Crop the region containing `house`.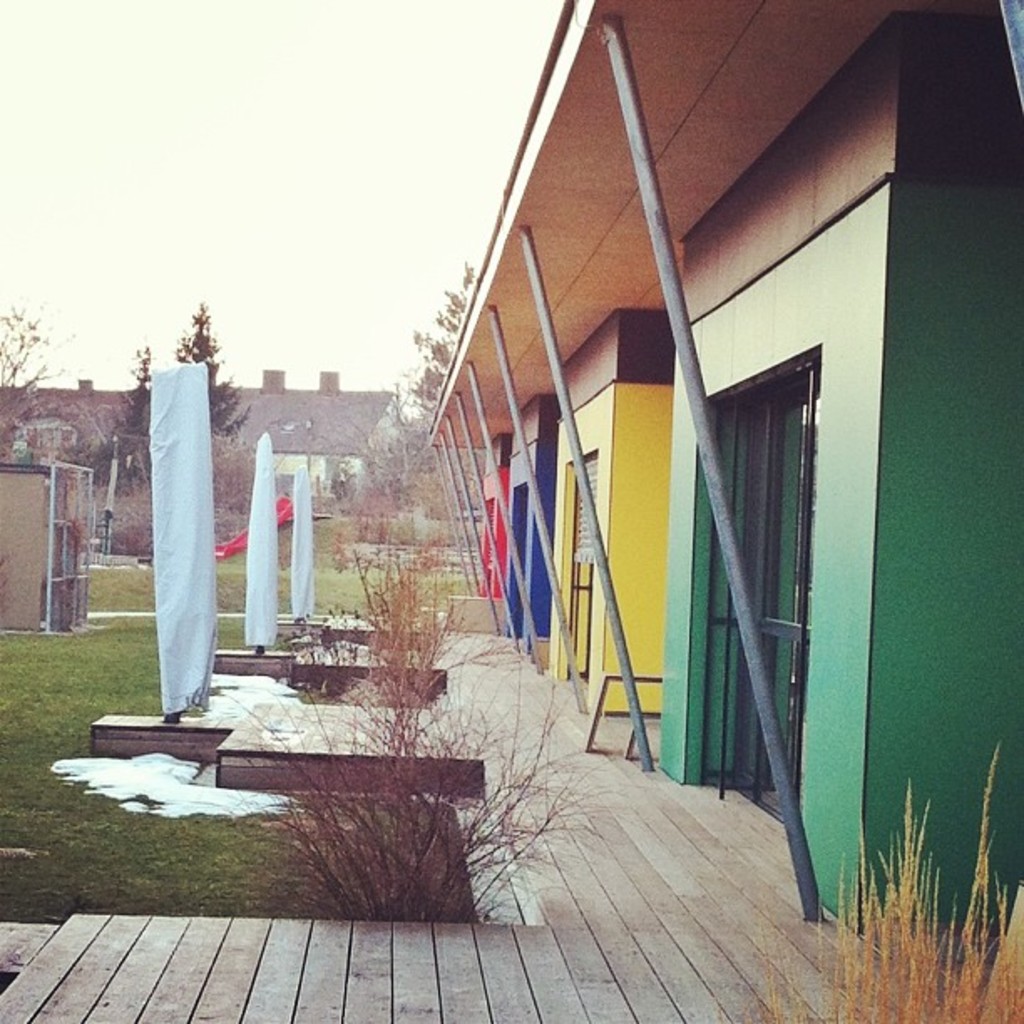
Crop region: [438, 0, 1022, 917].
